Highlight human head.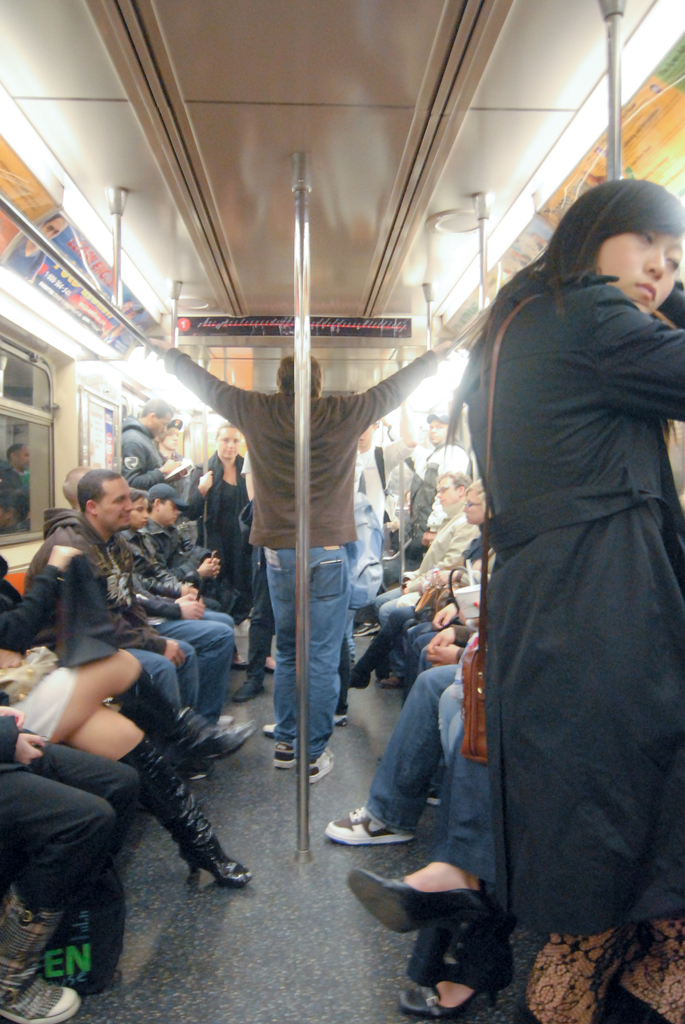
Highlighted region: crop(553, 179, 684, 303).
